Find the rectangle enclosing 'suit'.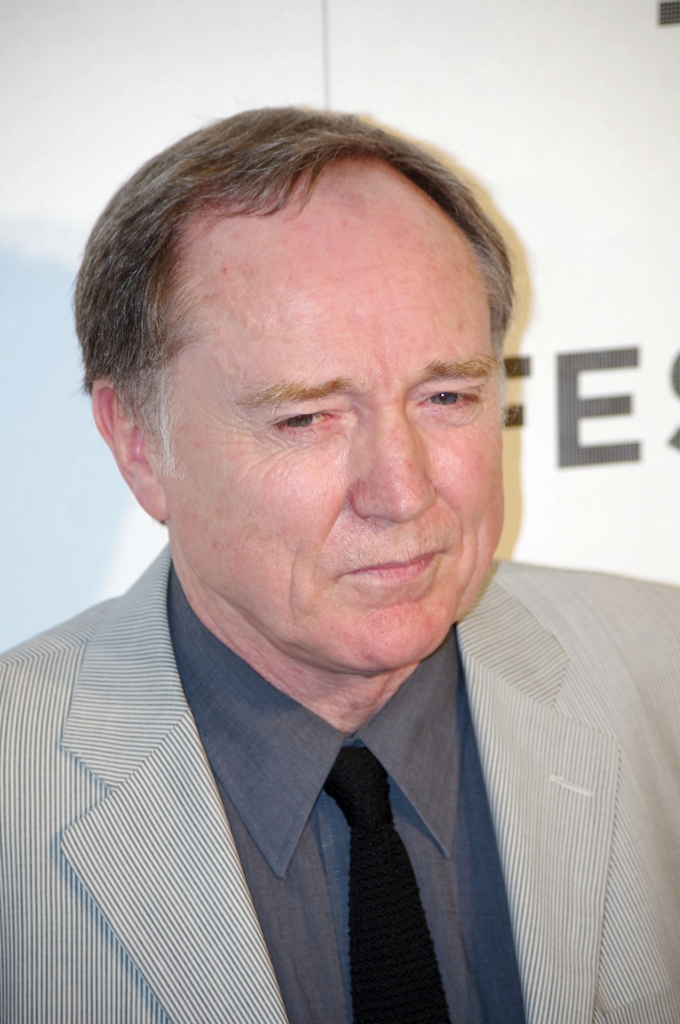
x1=0 y1=541 x2=679 y2=1023.
